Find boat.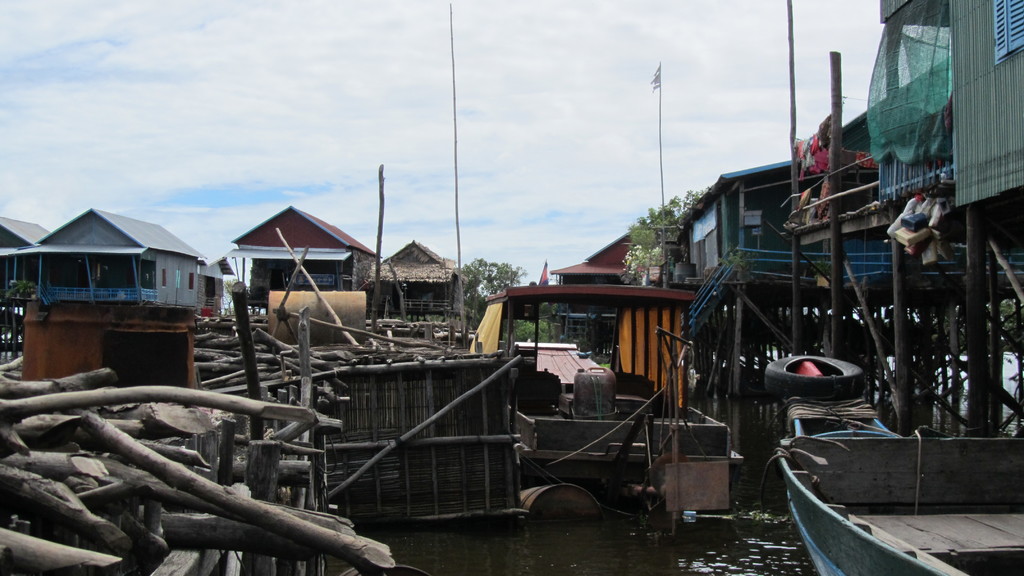
(765,397,1023,571).
